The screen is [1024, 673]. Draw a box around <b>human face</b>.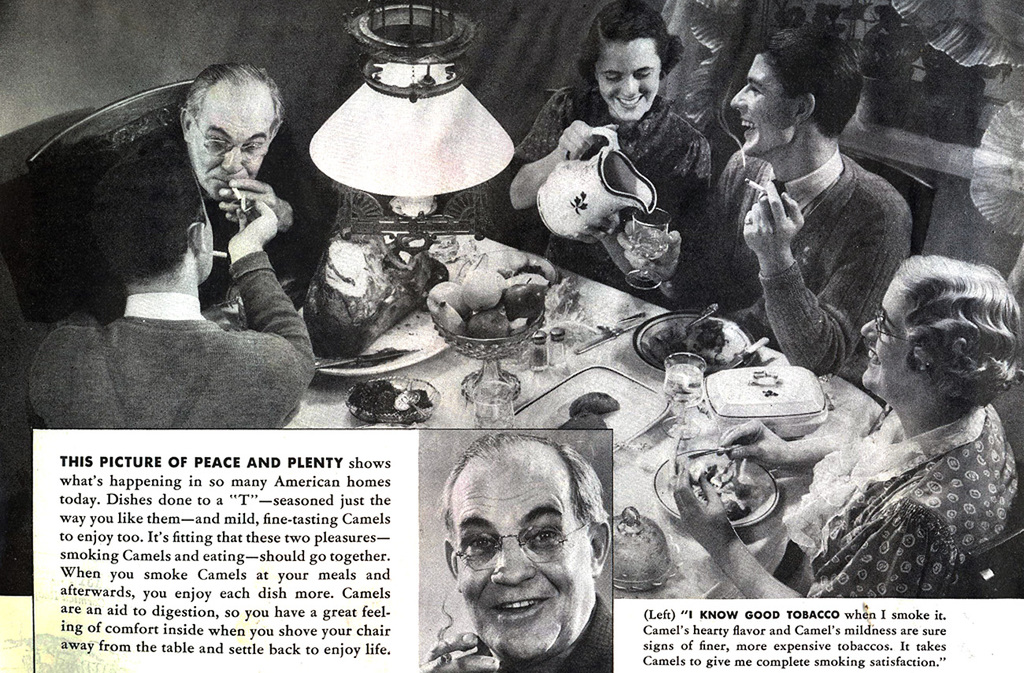
{"left": 862, "top": 273, "right": 913, "bottom": 393}.
